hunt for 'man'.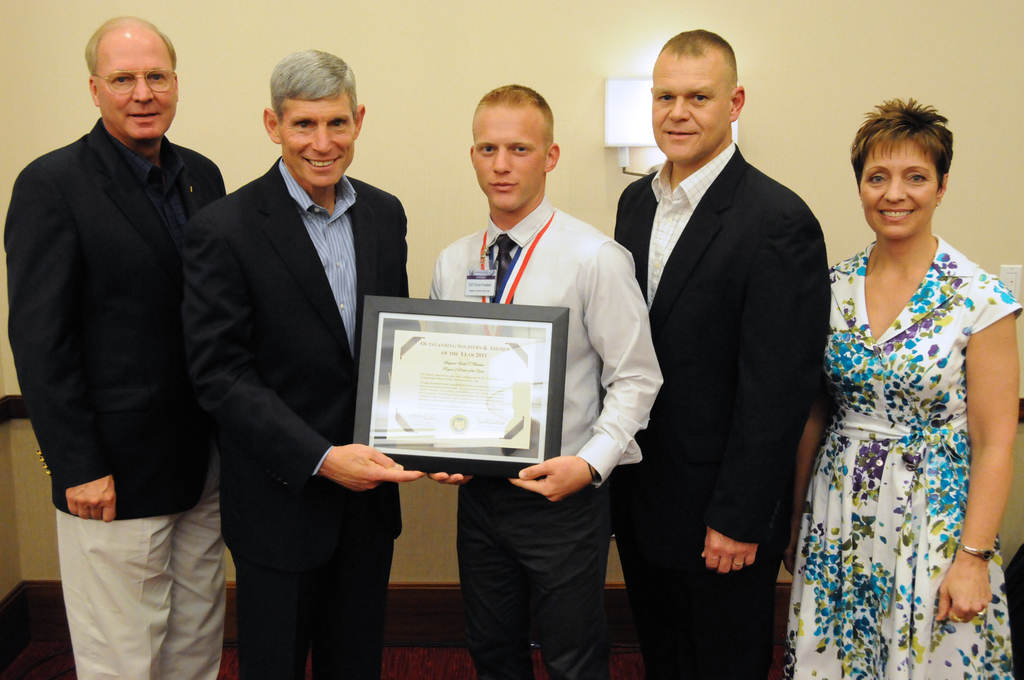
Hunted down at {"left": 10, "top": 0, "right": 234, "bottom": 650}.
